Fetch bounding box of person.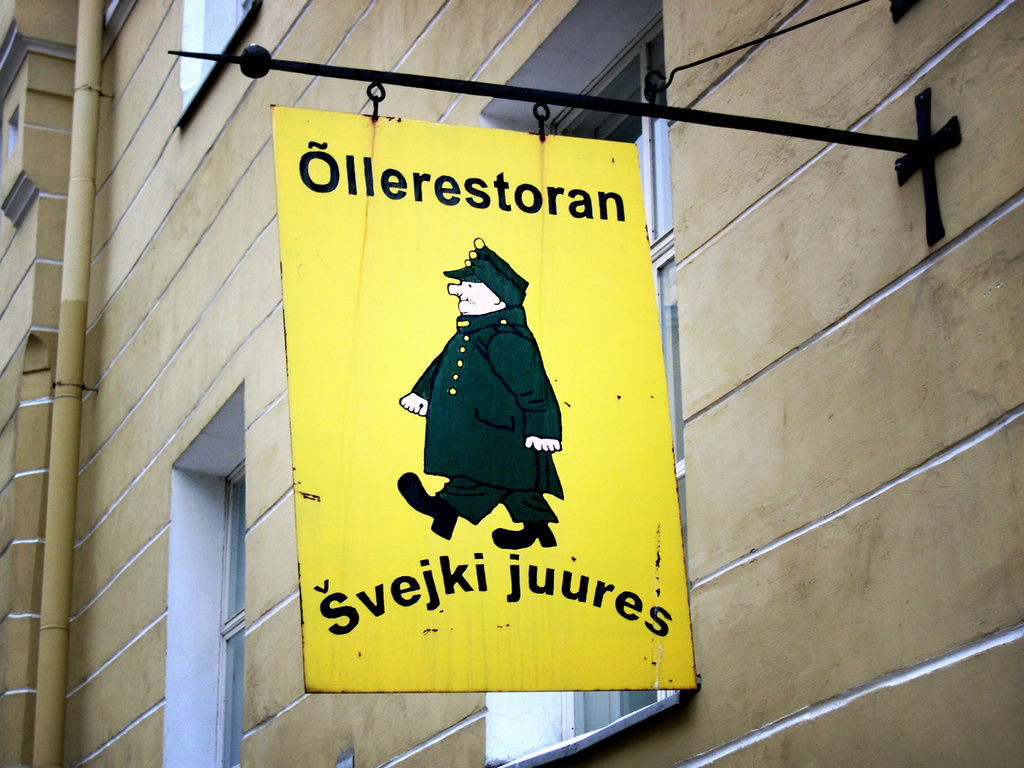
Bbox: <box>397,236,566,547</box>.
